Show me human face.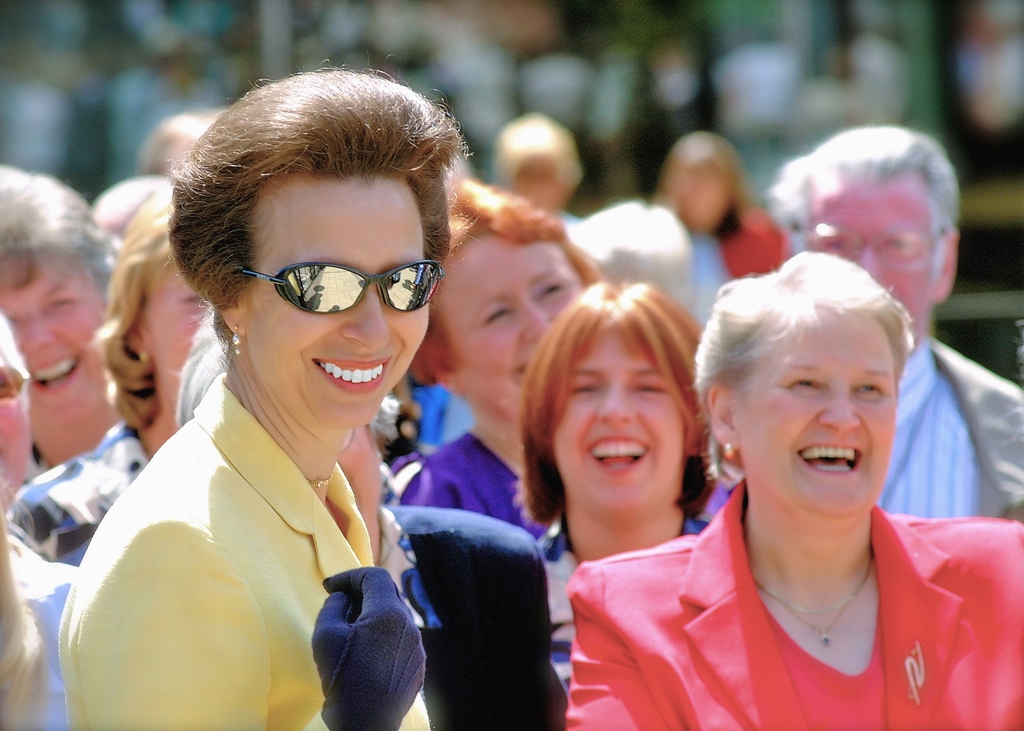
human face is here: rect(810, 178, 934, 357).
